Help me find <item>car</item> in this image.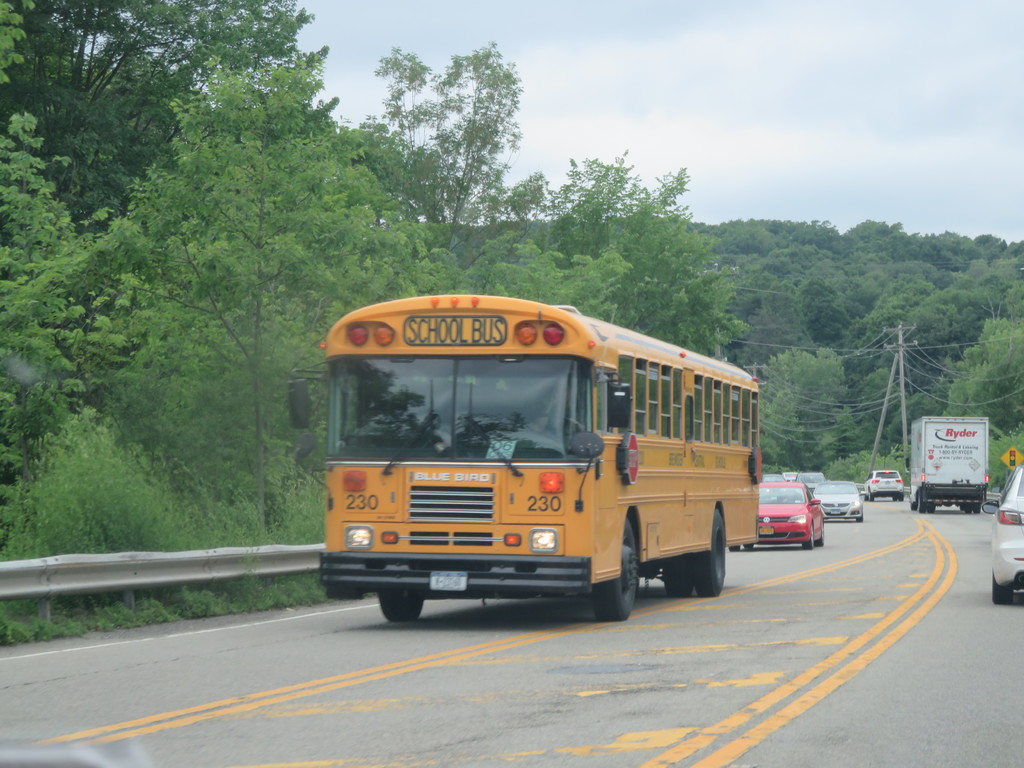
Found it: 989, 460, 1023, 620.
